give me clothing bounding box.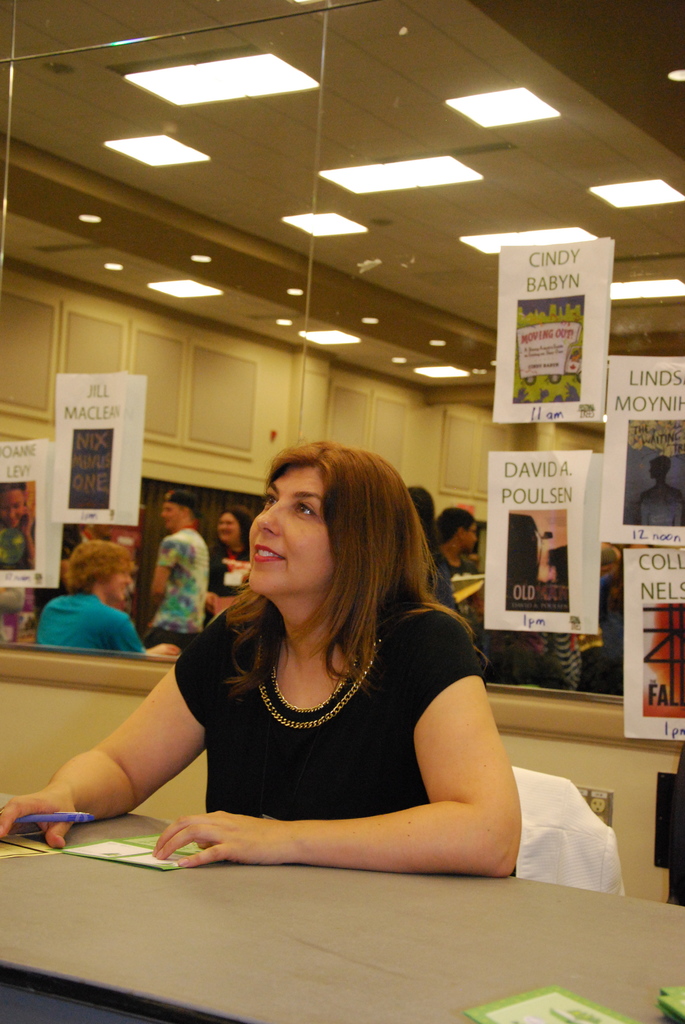
bbox=[1, 514, 39, 575].
